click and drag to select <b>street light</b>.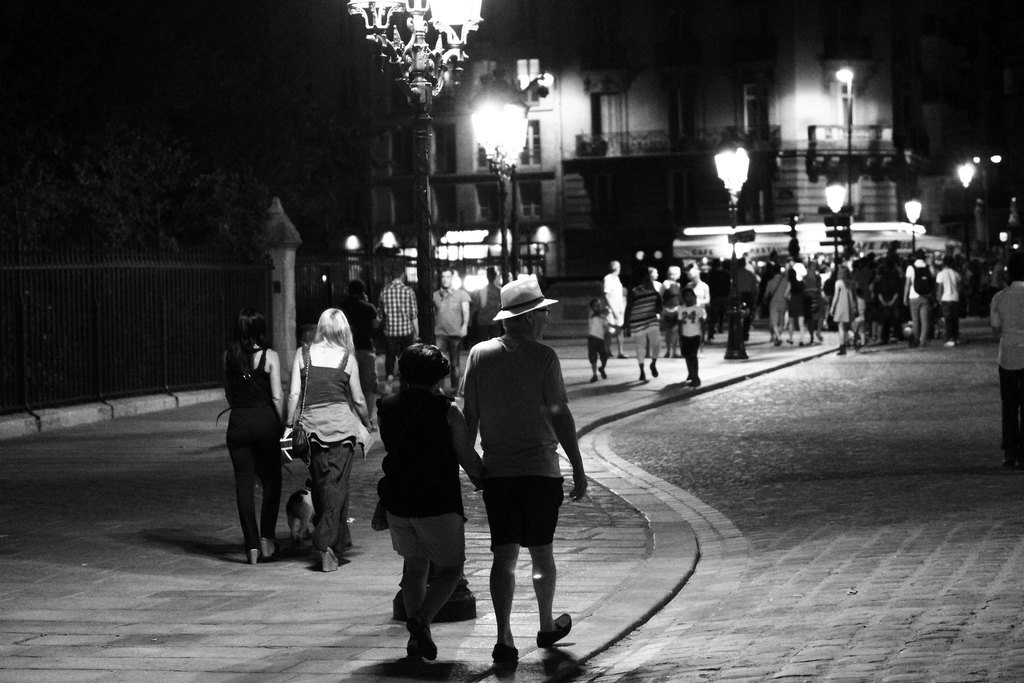
Selection: 343/0/486/342.
